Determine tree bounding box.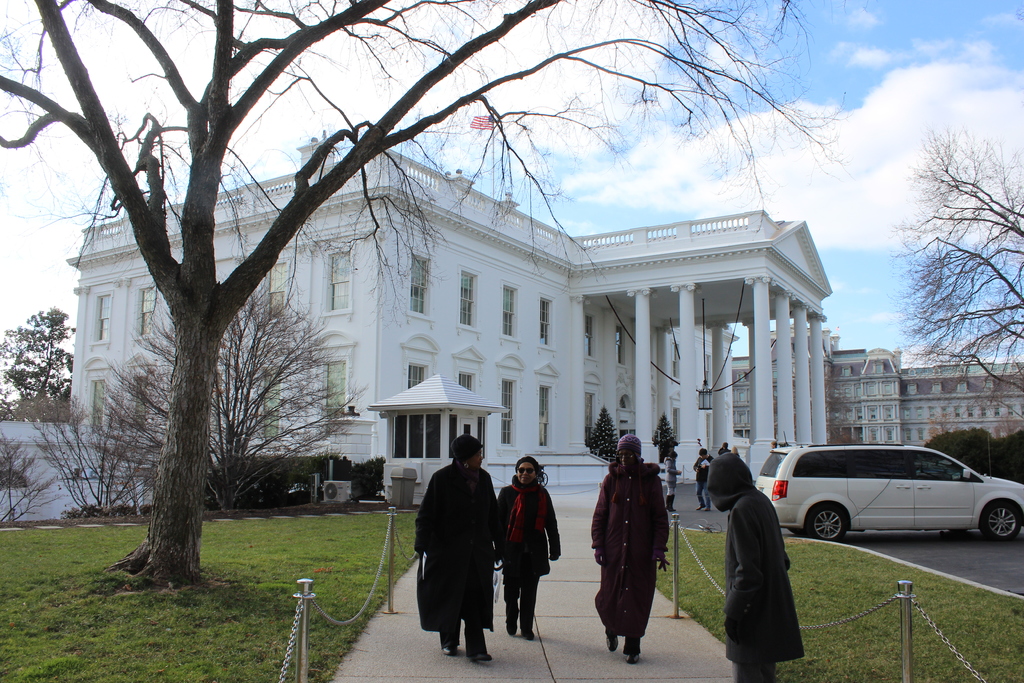
Determined: locate(0, 0, 849, 589).
